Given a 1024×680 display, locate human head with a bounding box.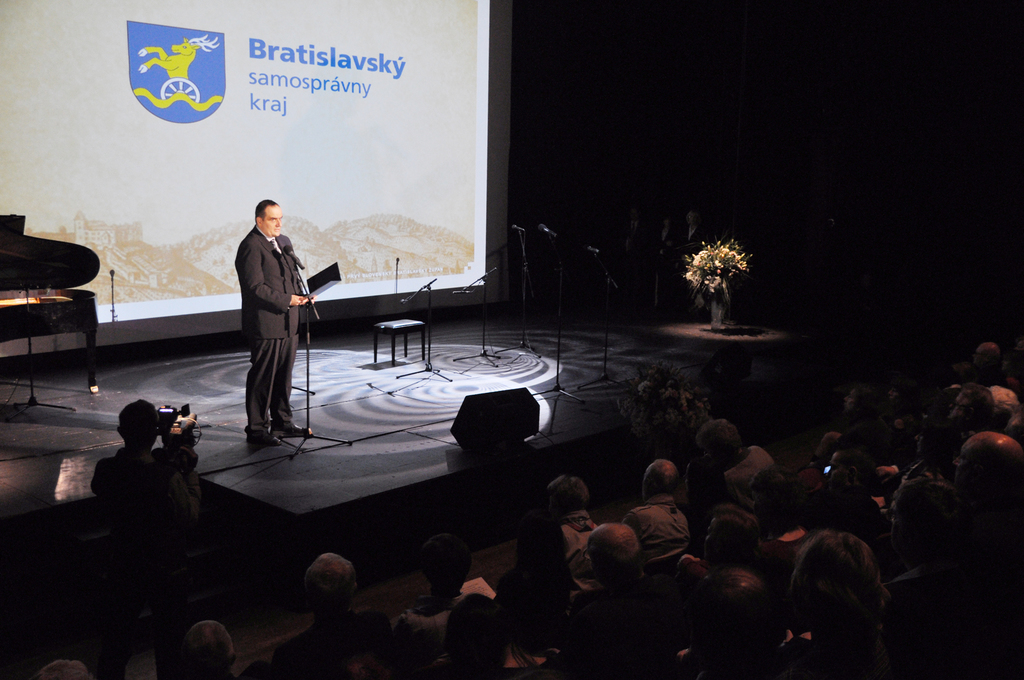
Located: region(984, 379, 1018, 430).
